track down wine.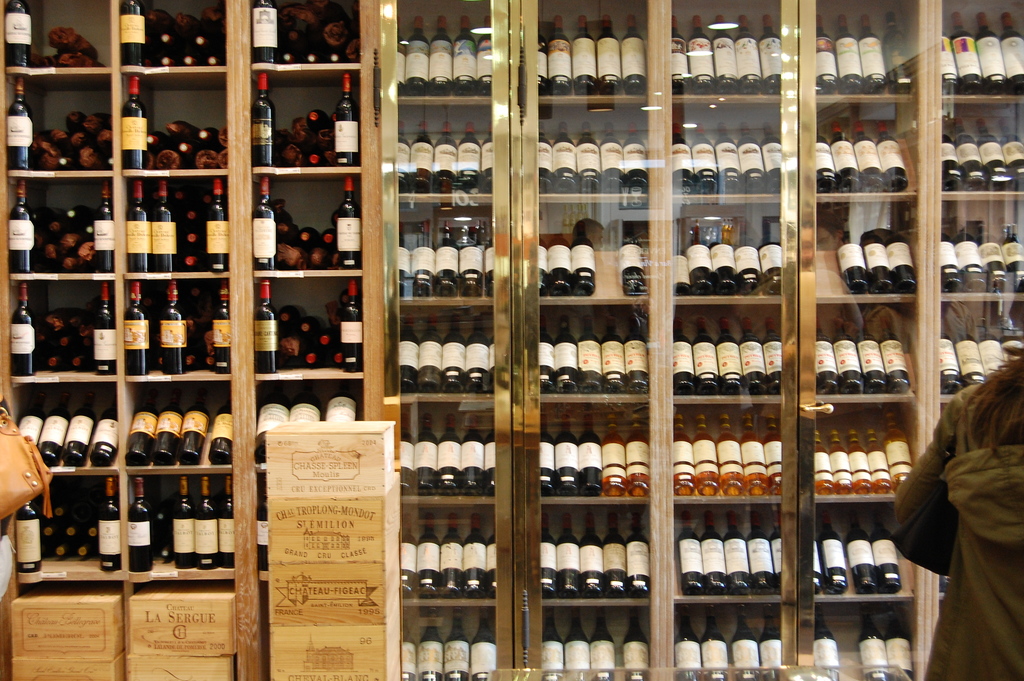
Tracked to bbox=[437, 412, 463, 495].
